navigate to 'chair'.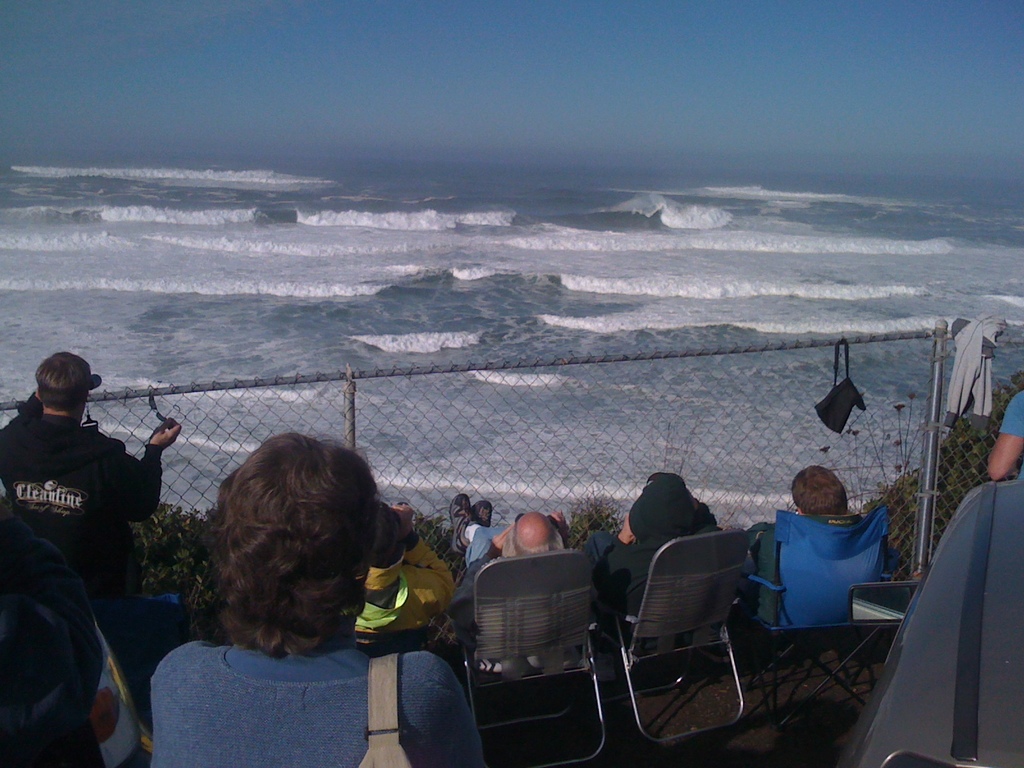
Navigation target: {"x1": 740, "y1": 499, "x2": 887, "y2": 724}.
